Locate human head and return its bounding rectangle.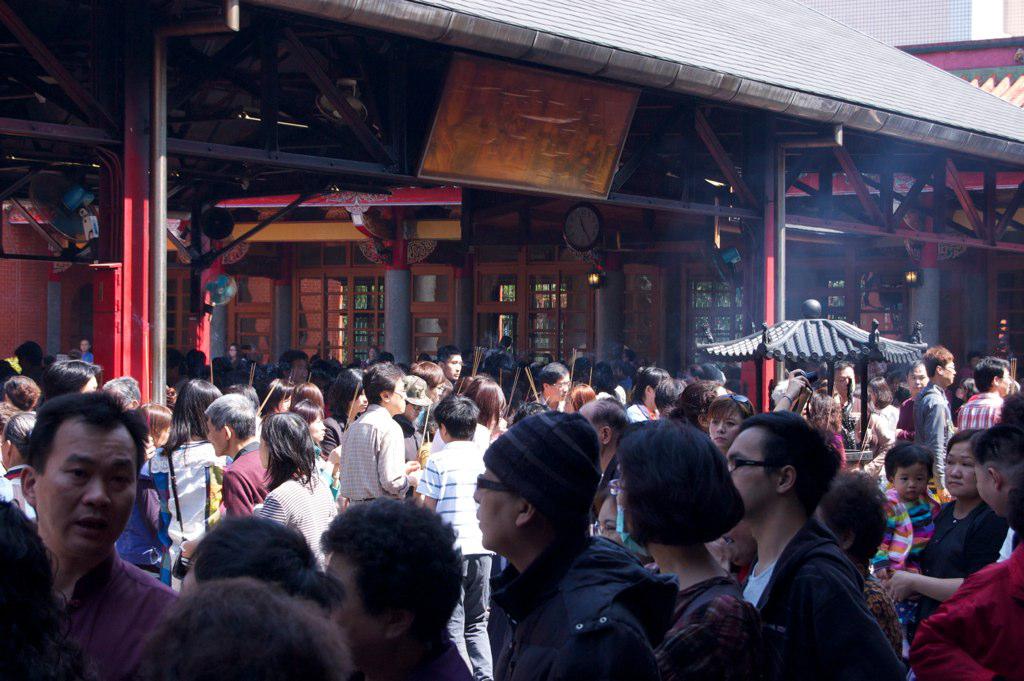
box(942, 429, 986, 498).
